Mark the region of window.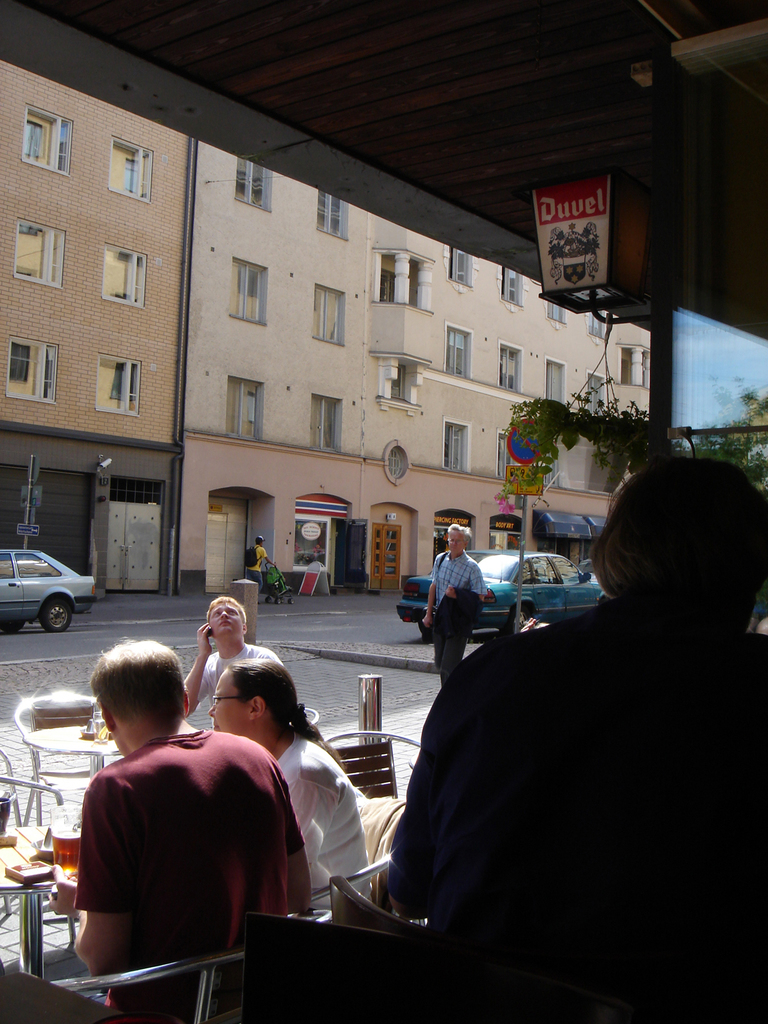
Region: box=[317, 195, 352, 233].
